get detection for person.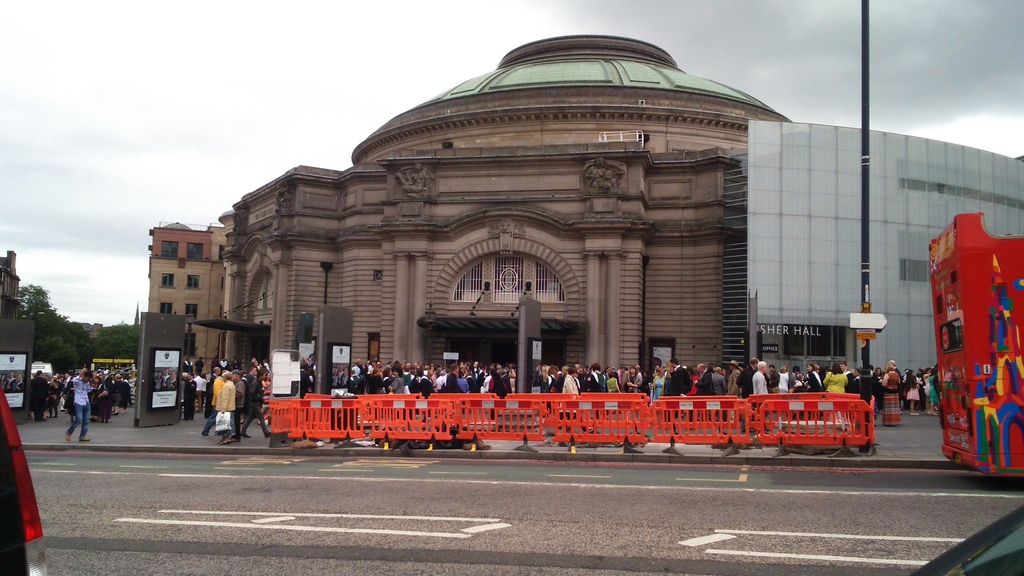
Detection: (left=65, top=376, right=70, bottom=406).
